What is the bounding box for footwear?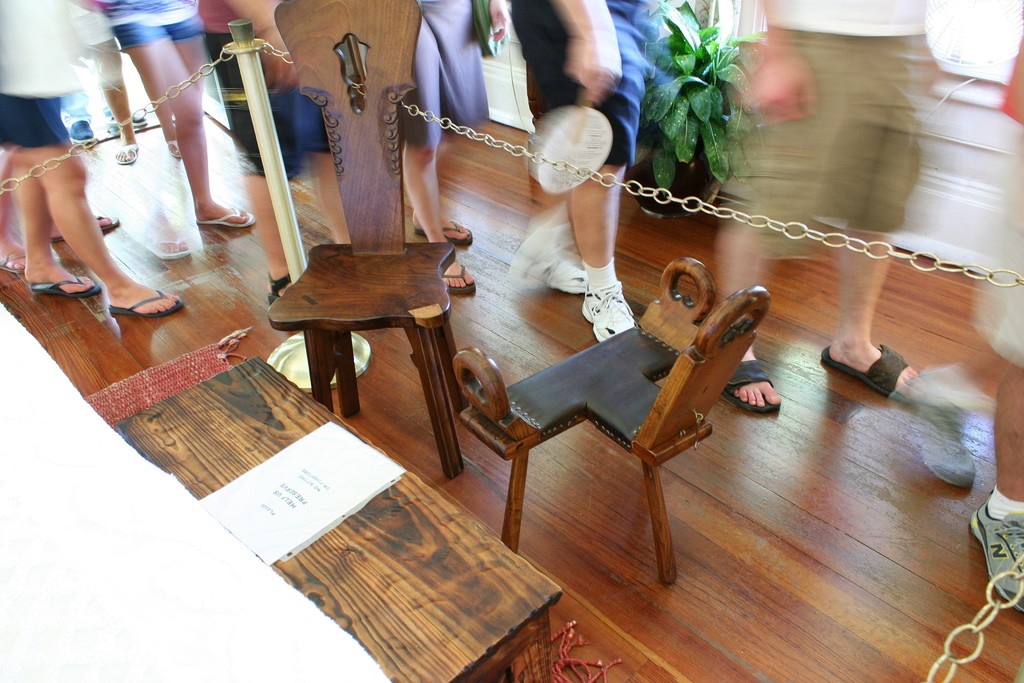
[506, 239, 590, 295].
